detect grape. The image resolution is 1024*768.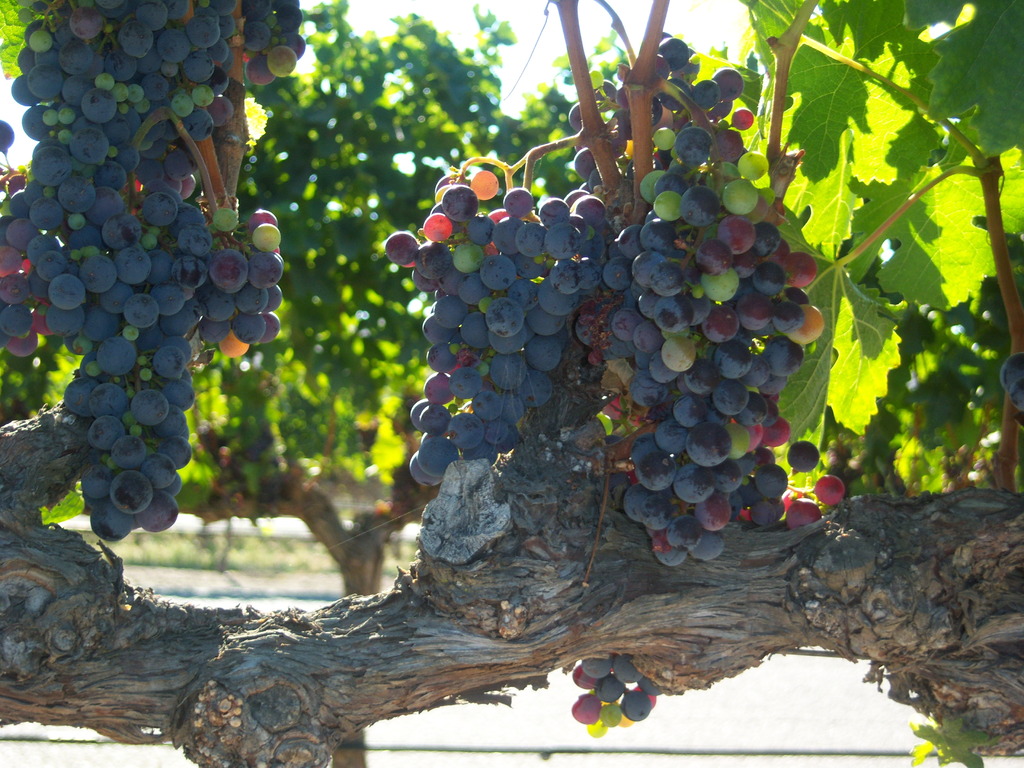
1009,375,1023,412.
